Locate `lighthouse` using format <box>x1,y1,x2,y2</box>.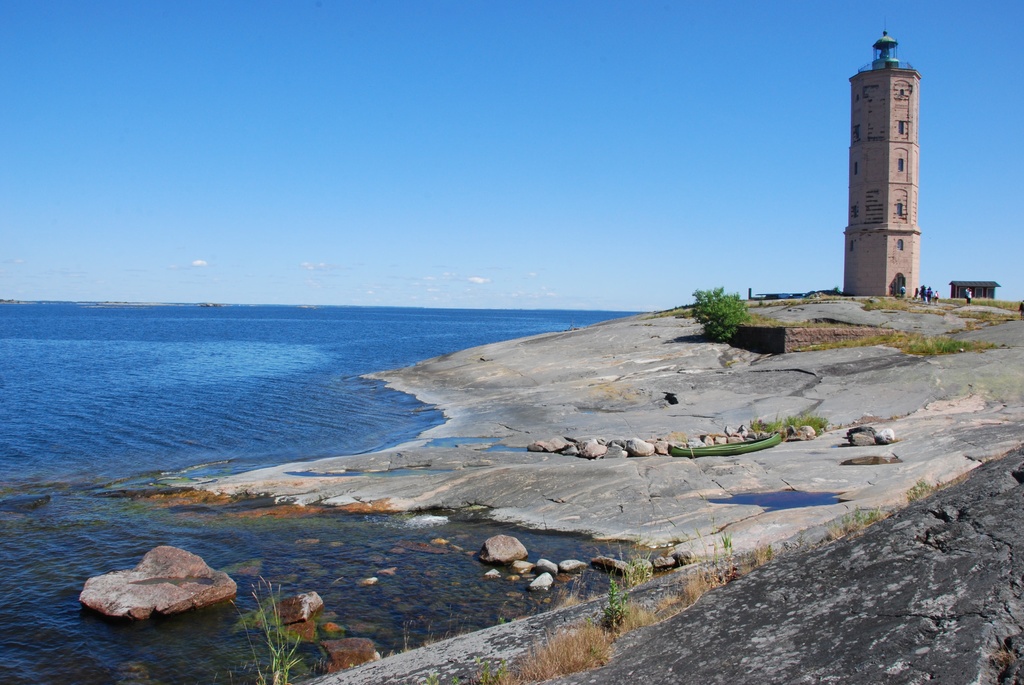
<box>839,15,943,297</box>.
